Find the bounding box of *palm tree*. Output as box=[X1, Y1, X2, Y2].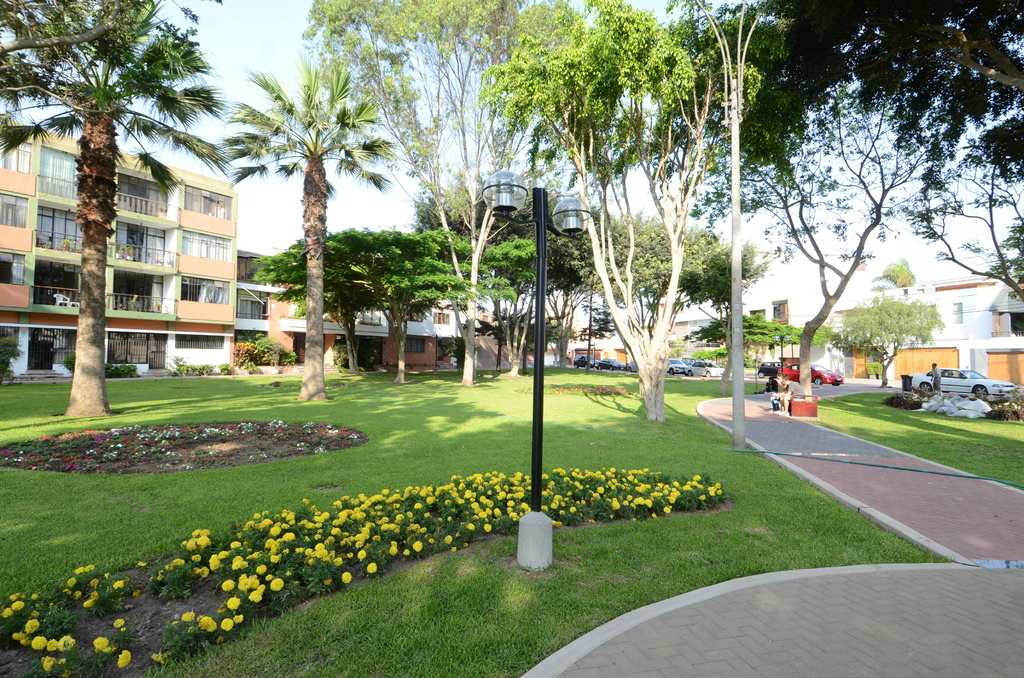
box=[236, 75, 424, 399].
